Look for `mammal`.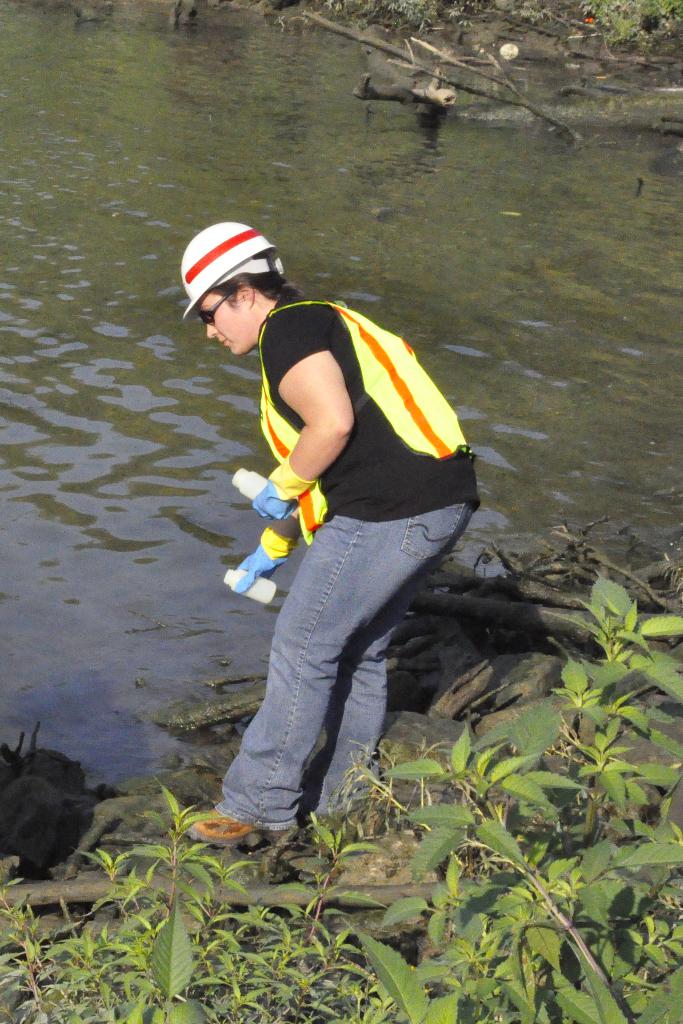
Found: pyautogui.locateOnScreen(193, 238, 512, 870).
